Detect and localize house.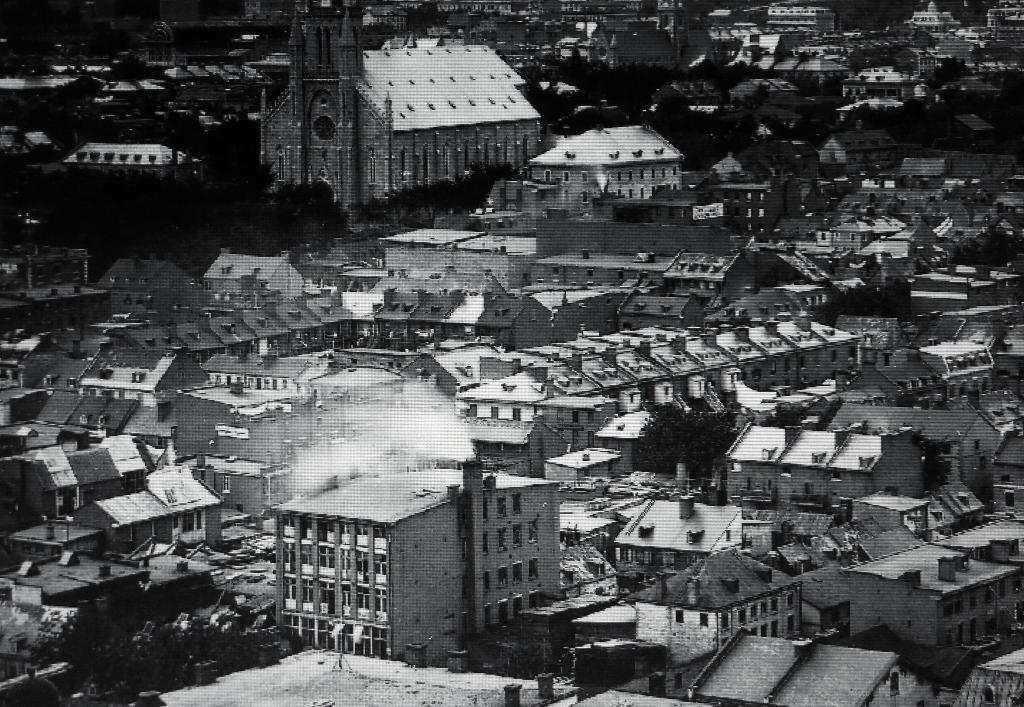
Localized at detection(263, 439, 565, 661).
